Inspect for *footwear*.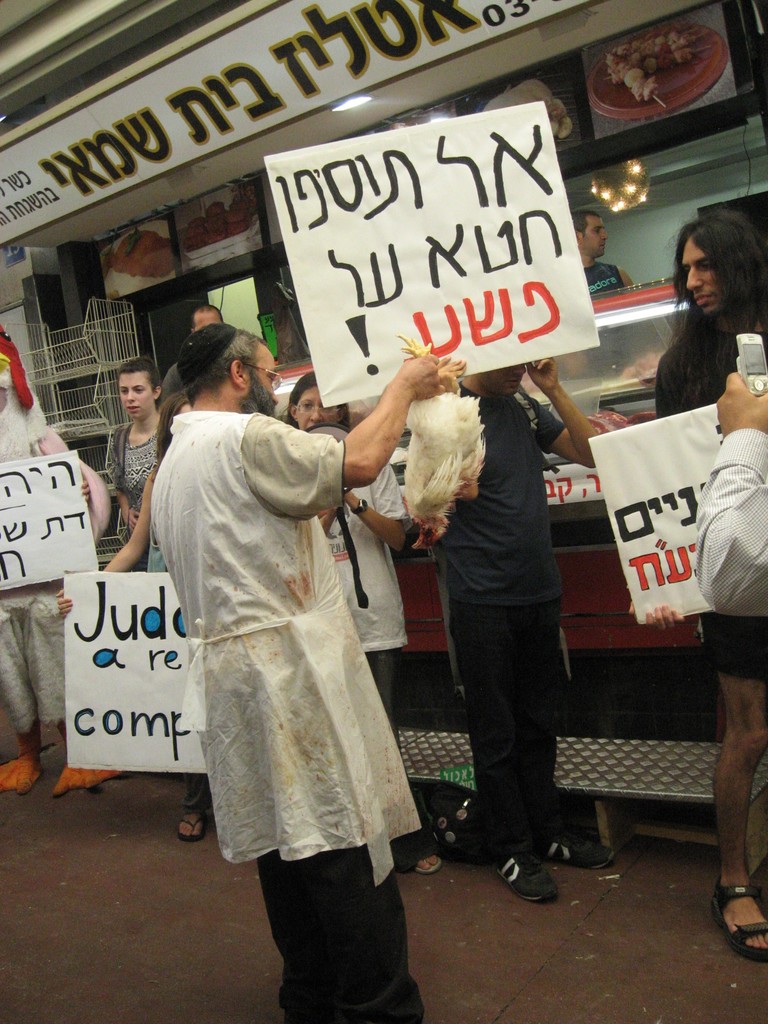
Inspection: [x1=54, y1=762, x2=111, y2=791].
